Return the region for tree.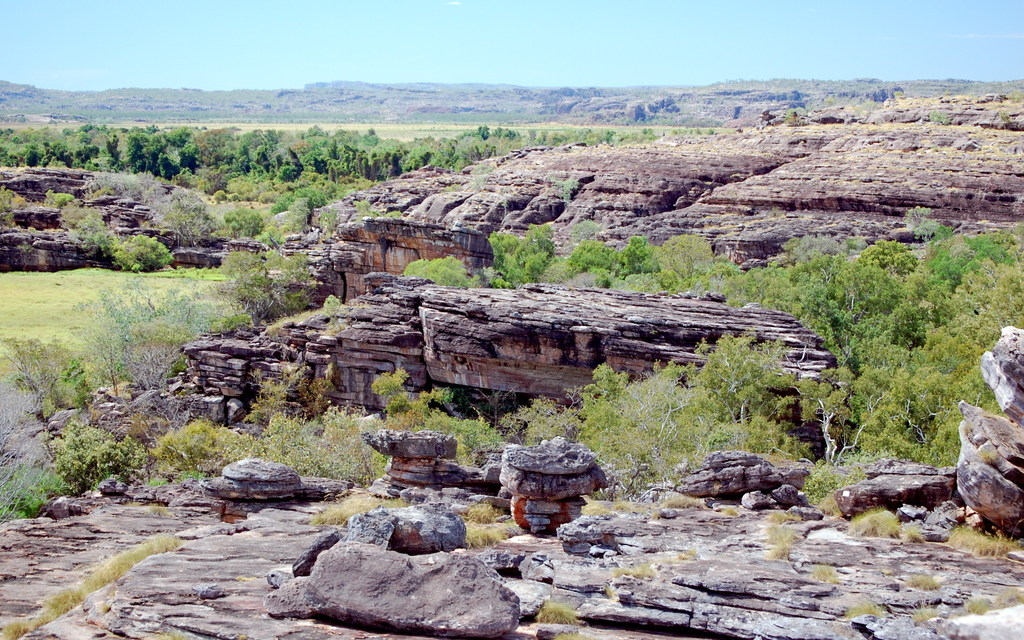
BBox(560, 361, 749, 488).
